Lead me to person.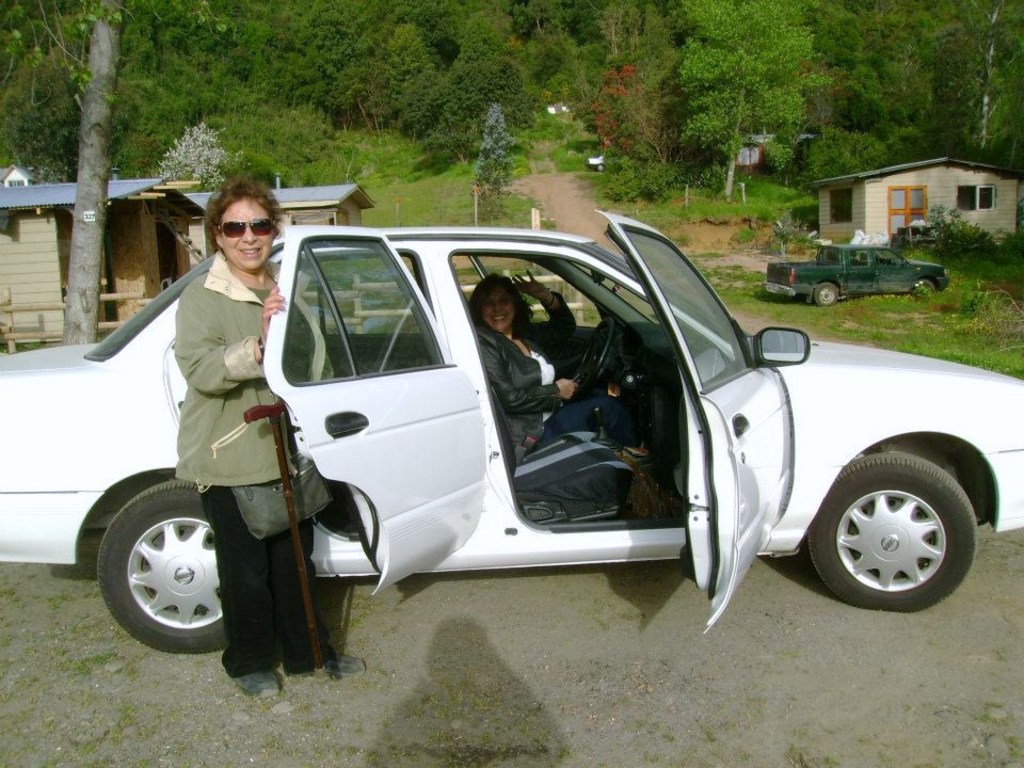
Lead to Rect(469, 266, 651, 463).
